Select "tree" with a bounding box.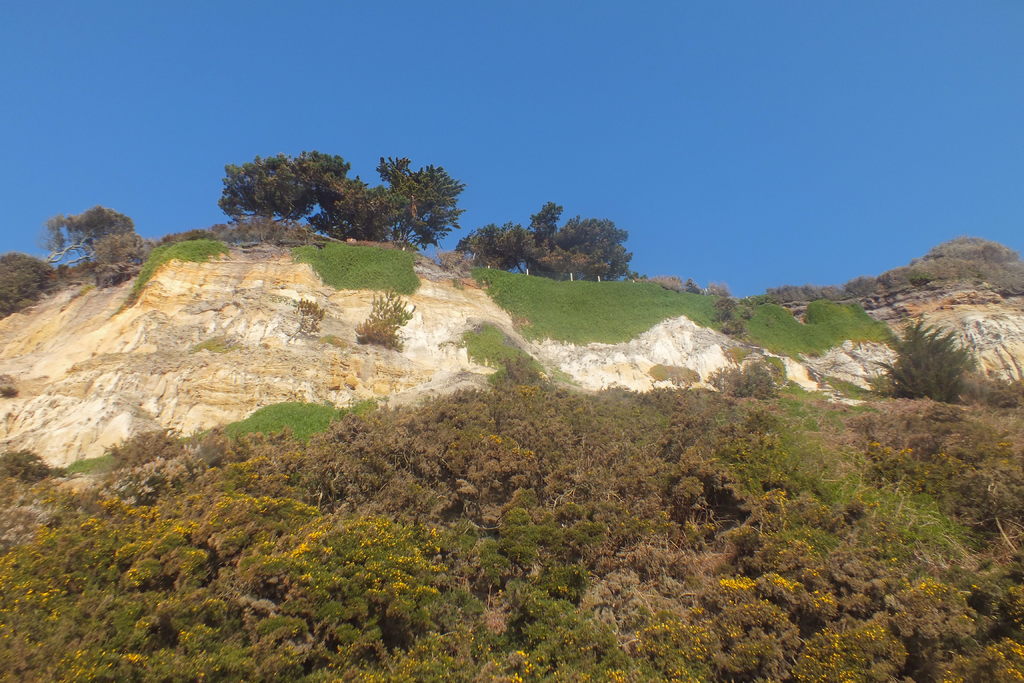
[x1=0, y1=257, x2=68, y2=320].
